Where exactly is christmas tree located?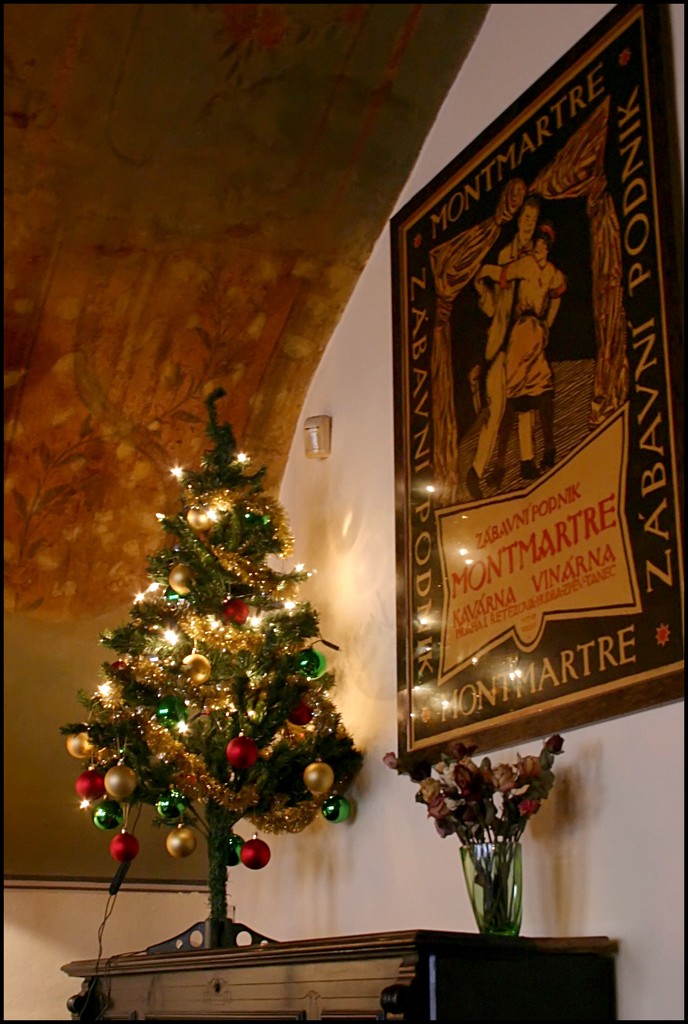
Its bounding box is x1=56, y1=382, x2=372, y2=914.
